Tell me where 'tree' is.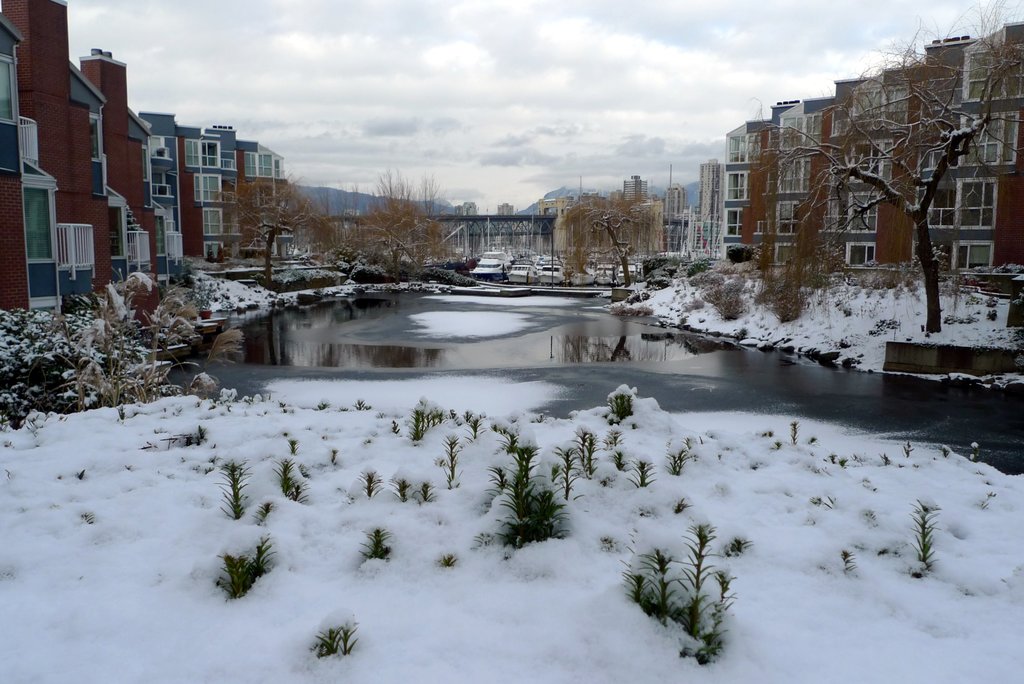
'tree' is at box=[560, 191, 672, 288].
